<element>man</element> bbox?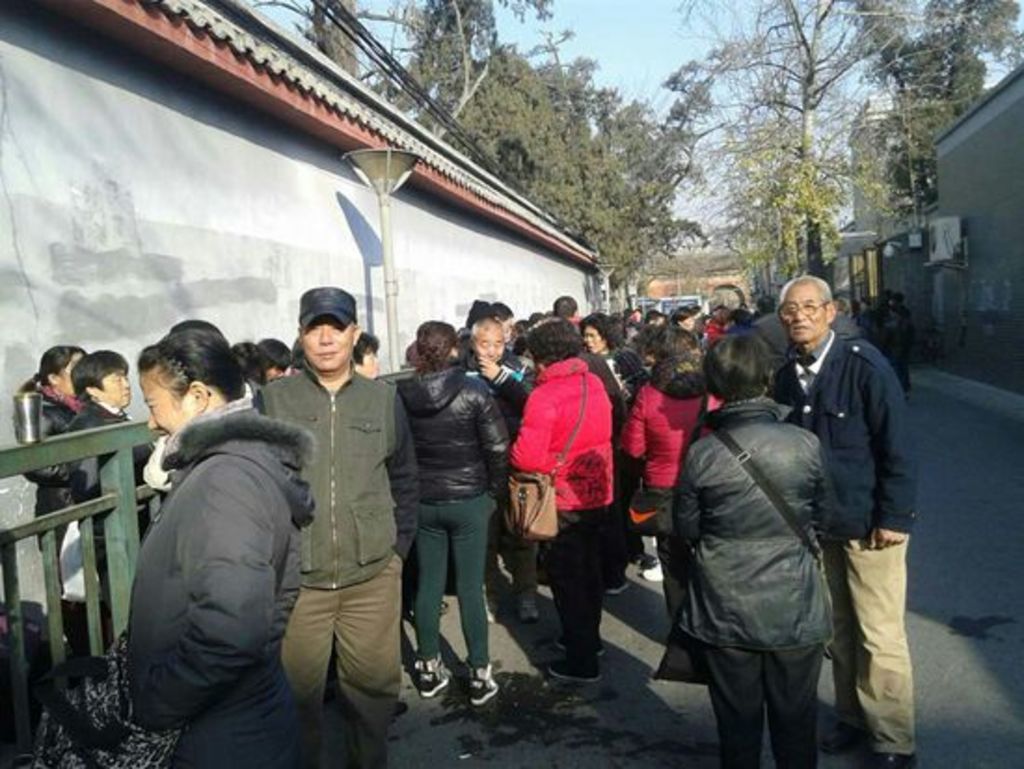
[255, 281, 423, 767]
